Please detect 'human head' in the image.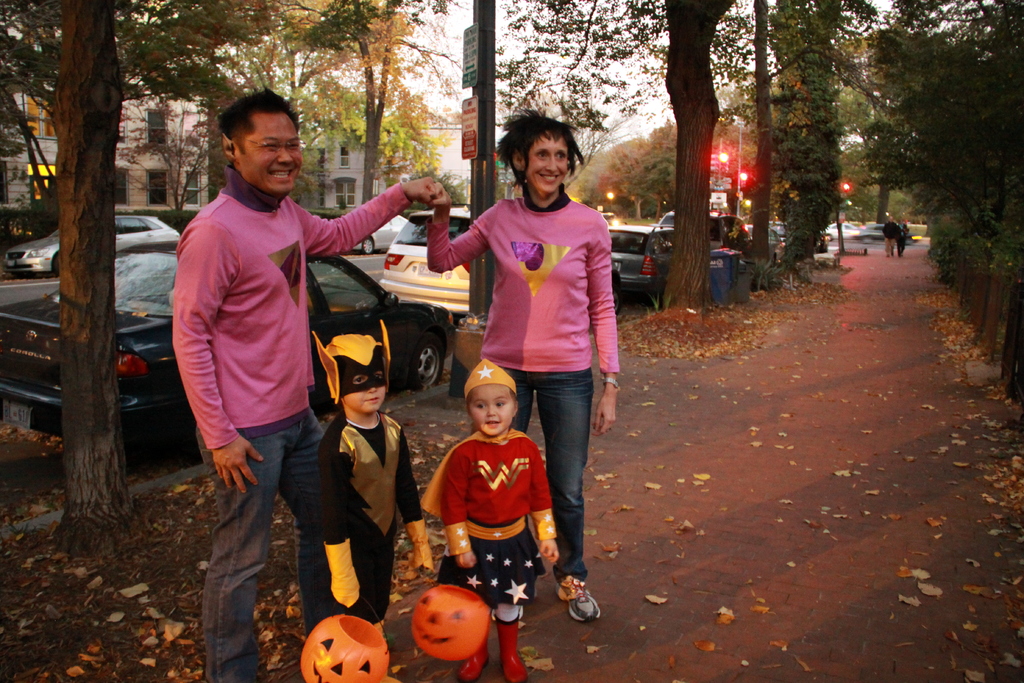
region(458, 367, 525, 449).
